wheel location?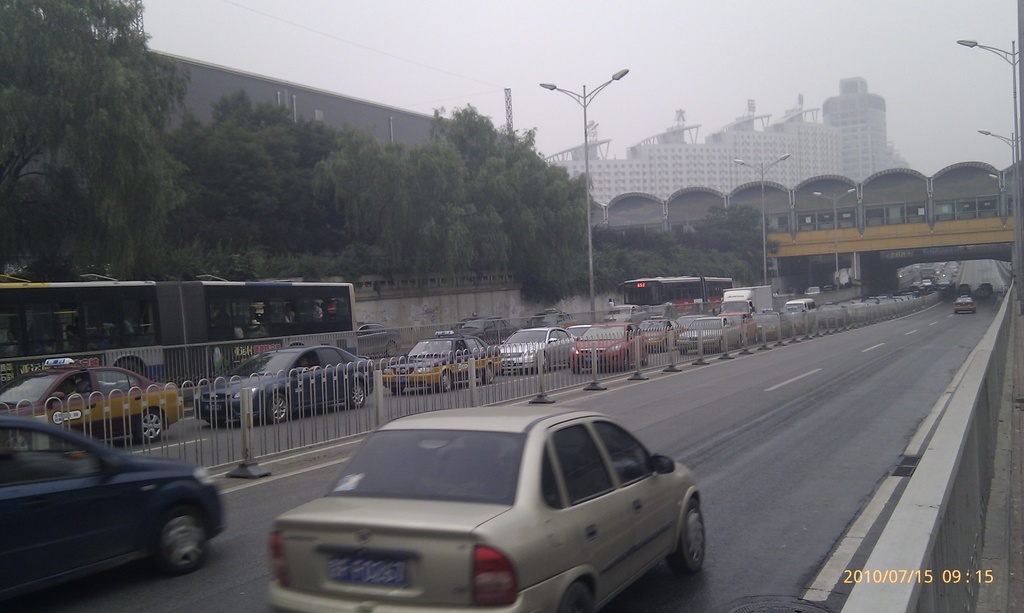
<region>261, 394, 289, 426</region>
